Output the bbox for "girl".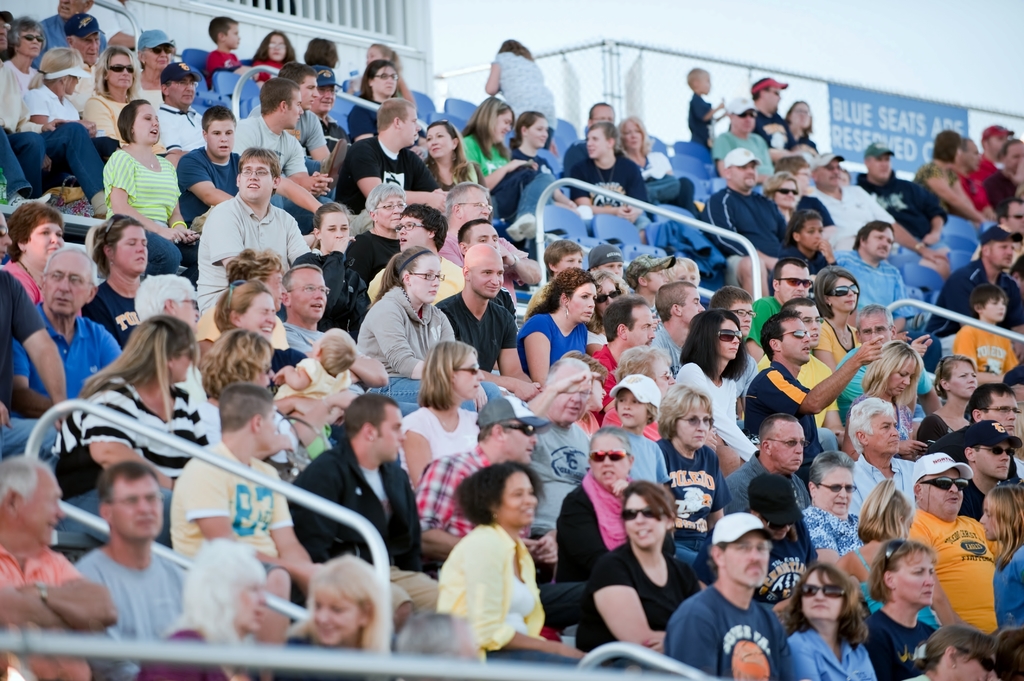
select_region(0, 198, 65, 307).
